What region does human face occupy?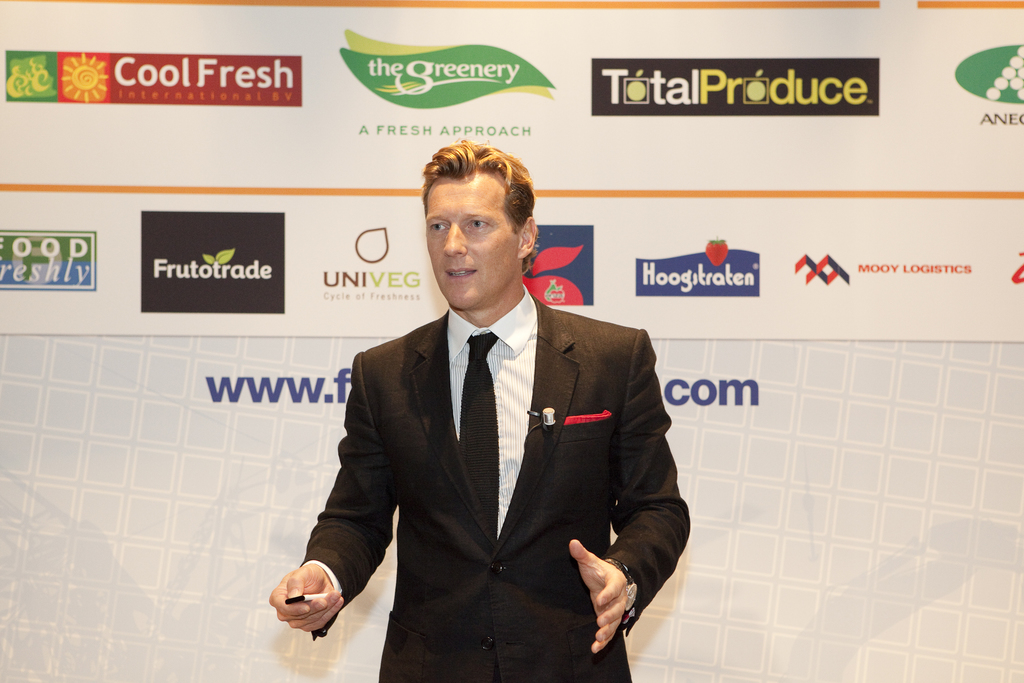
426, 169, 521, 306.
